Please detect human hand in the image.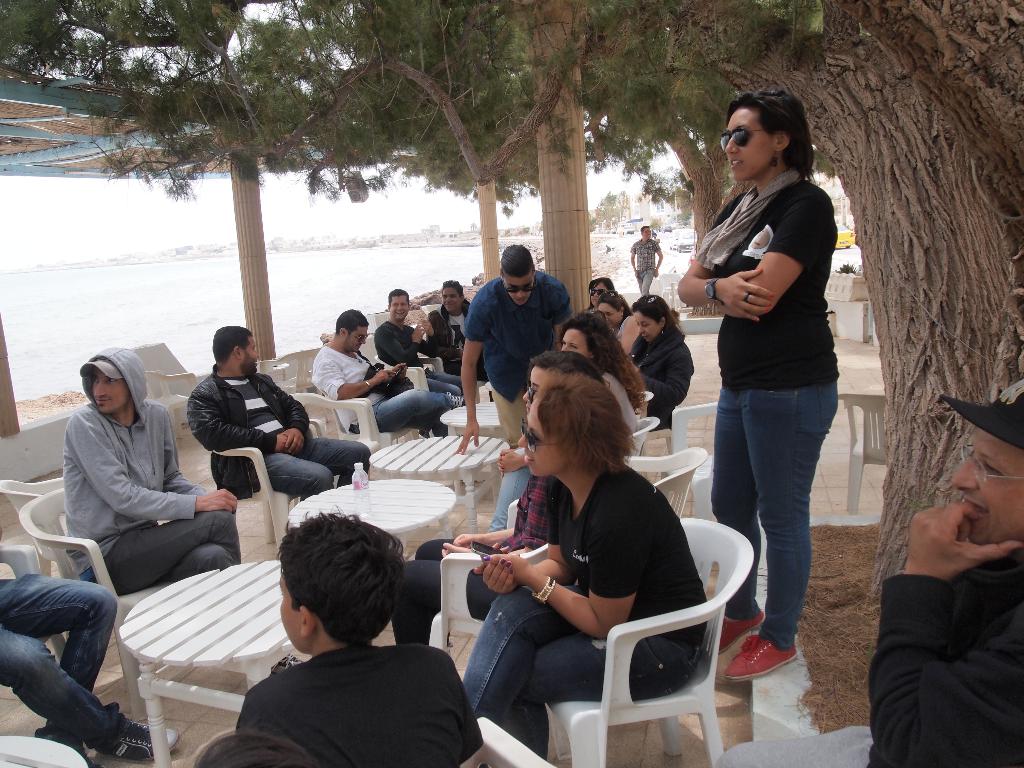
detection(452, 531, 483, 549).
